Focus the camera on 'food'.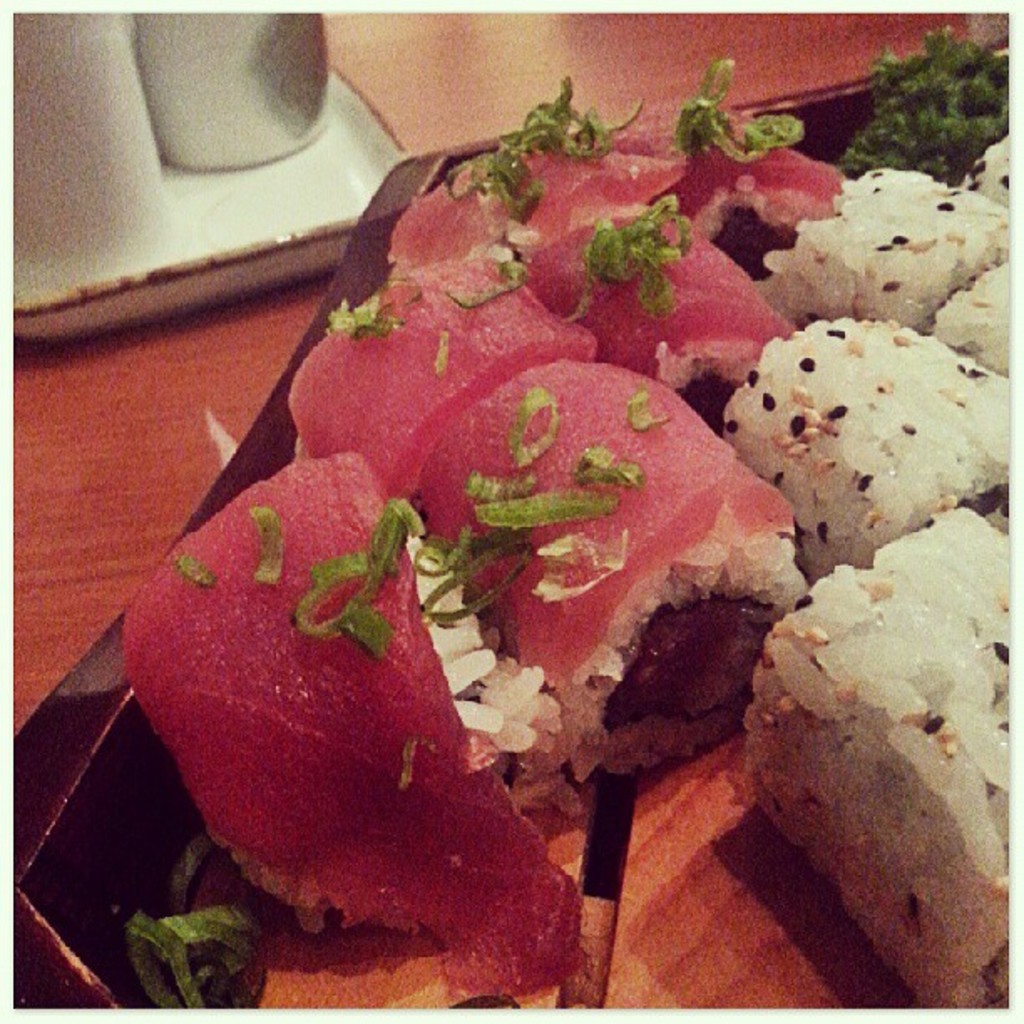
Focus region: [812,20,1022,1017].
